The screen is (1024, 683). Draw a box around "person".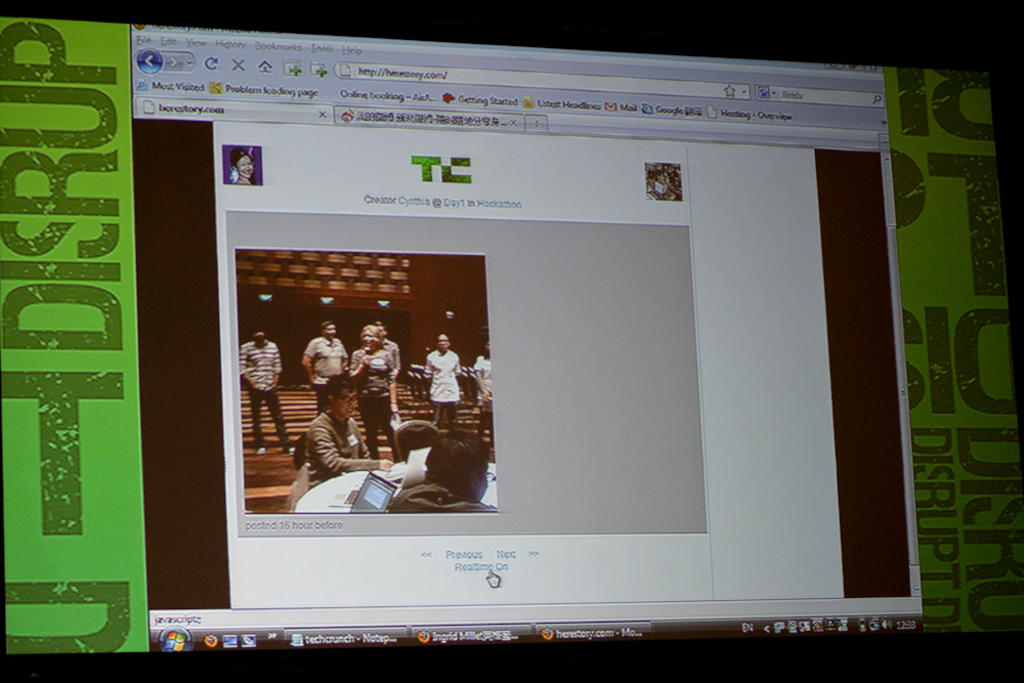
bbox=[304, 317, 355, 414].
